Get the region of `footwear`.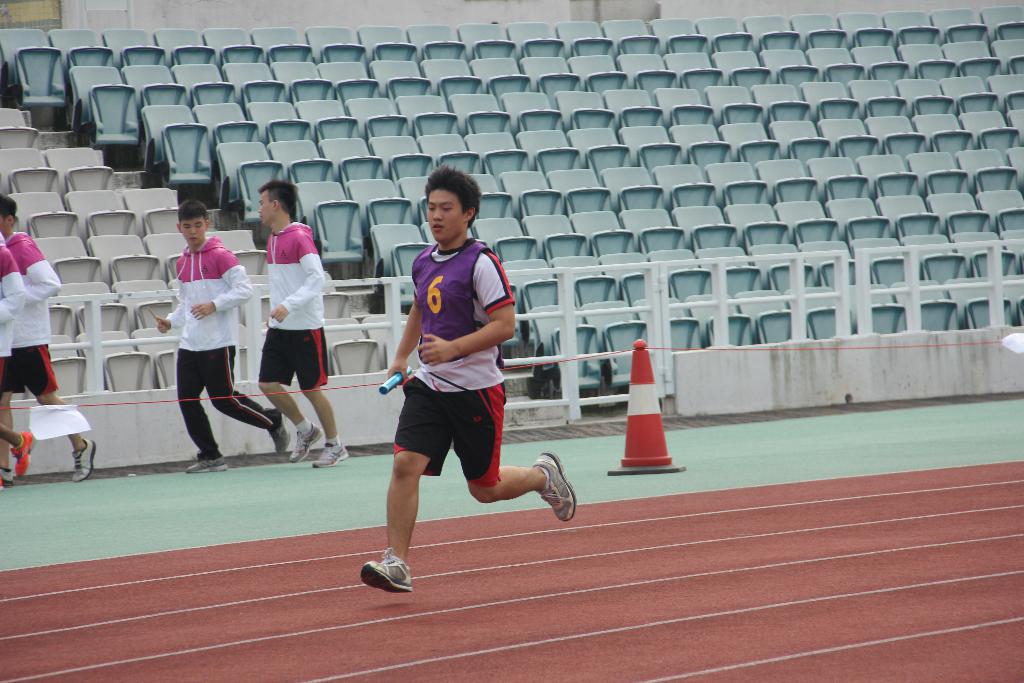
l=531, t=448, r=577, b=524.
